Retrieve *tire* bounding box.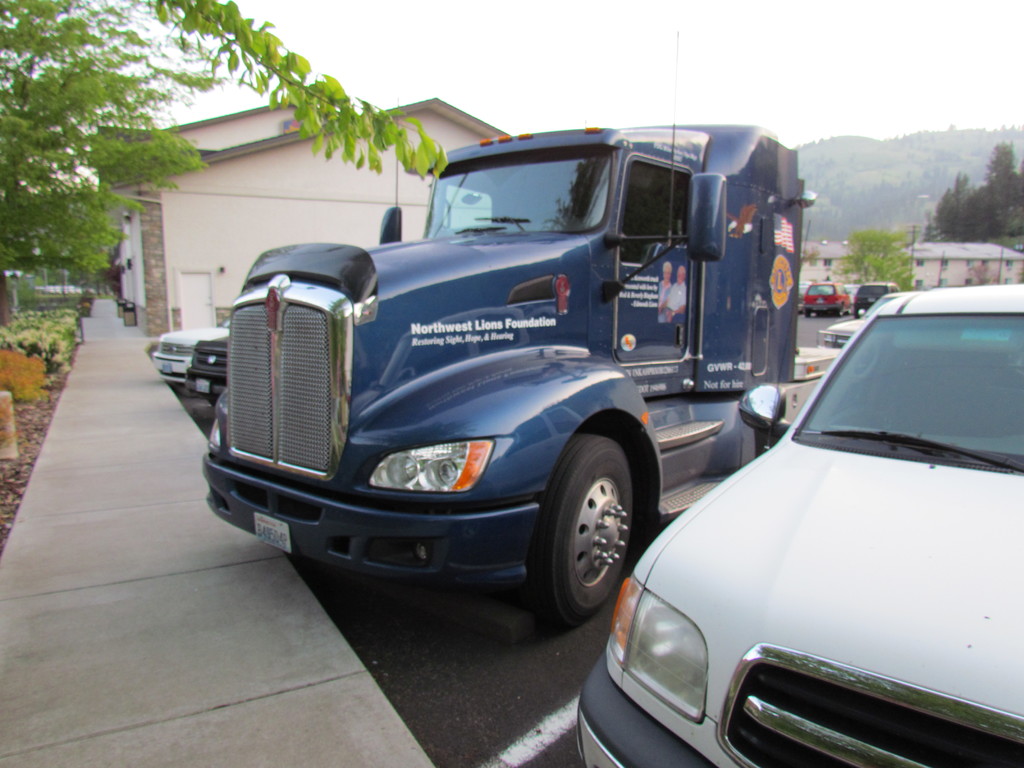
Bounding box: crop(803, 310, 813, 322).
